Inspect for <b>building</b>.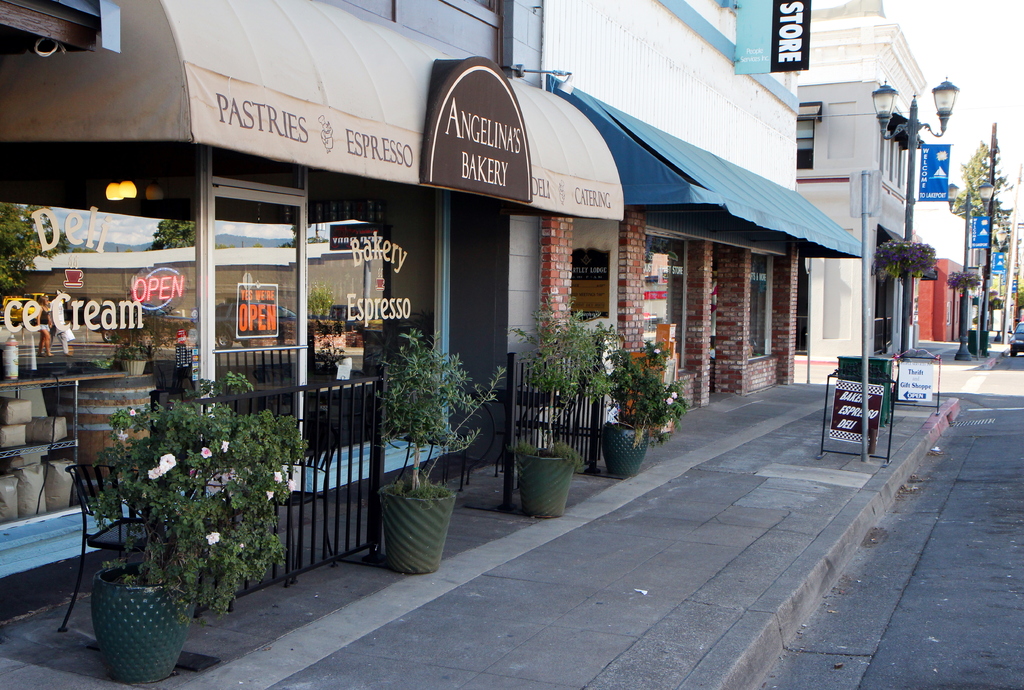
Inspection: region(916, 201, 977, 341).
